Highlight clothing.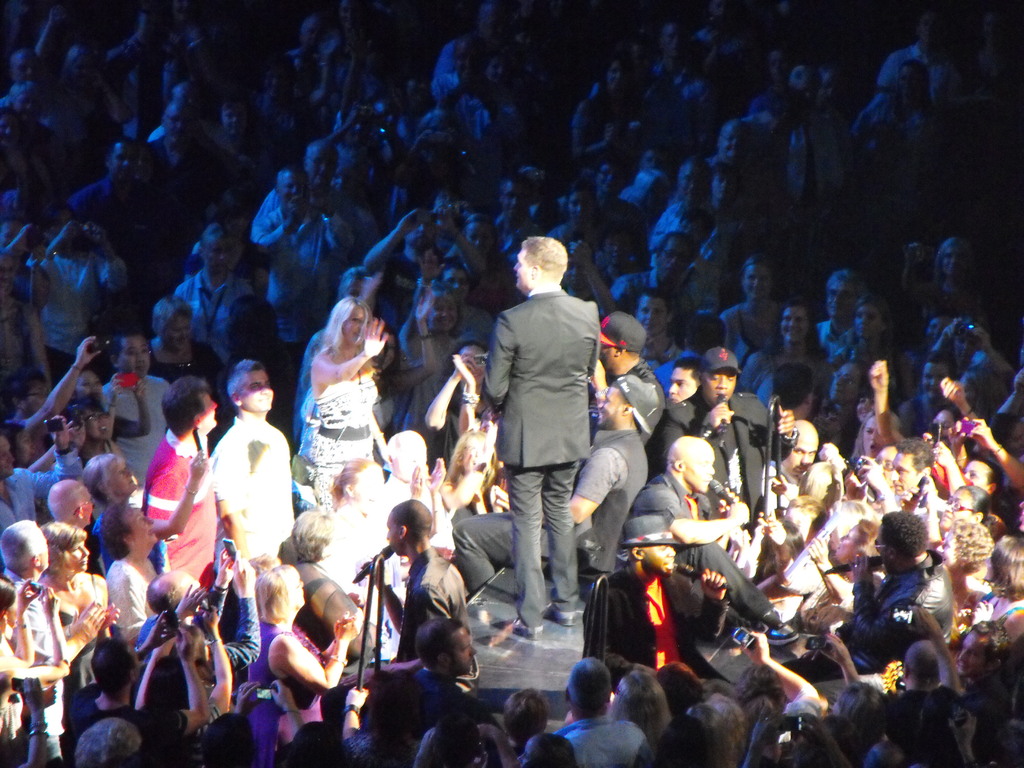
Highlighted region: {"x1": 211, "y1": 415, "x2": 295, "y2": 558}.
